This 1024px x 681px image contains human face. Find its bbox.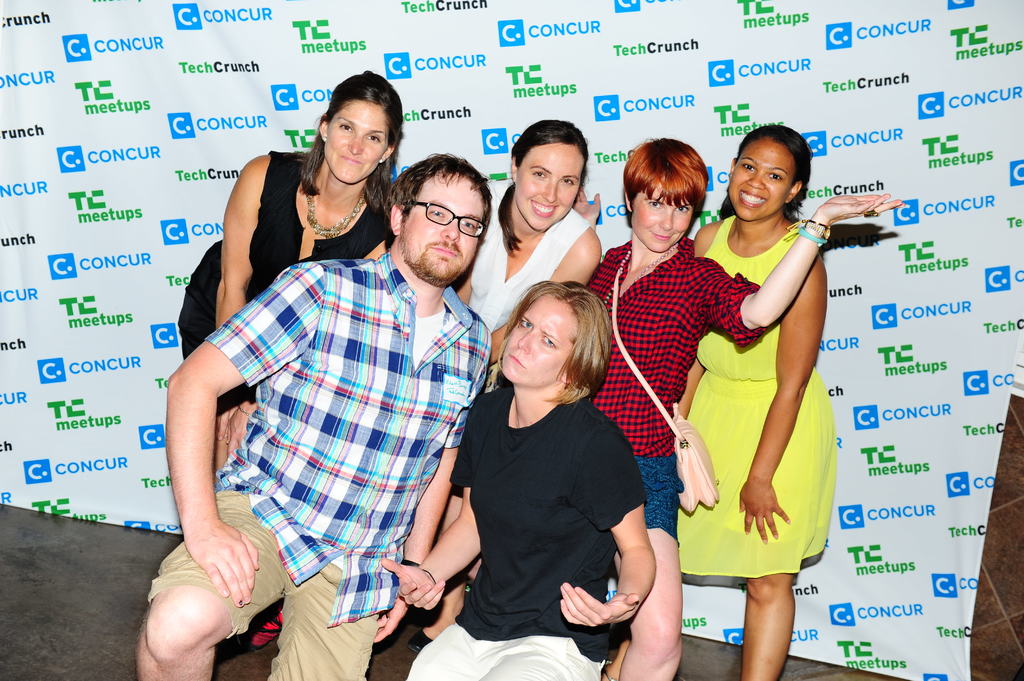
select_region(519, 145, 584, 232).
